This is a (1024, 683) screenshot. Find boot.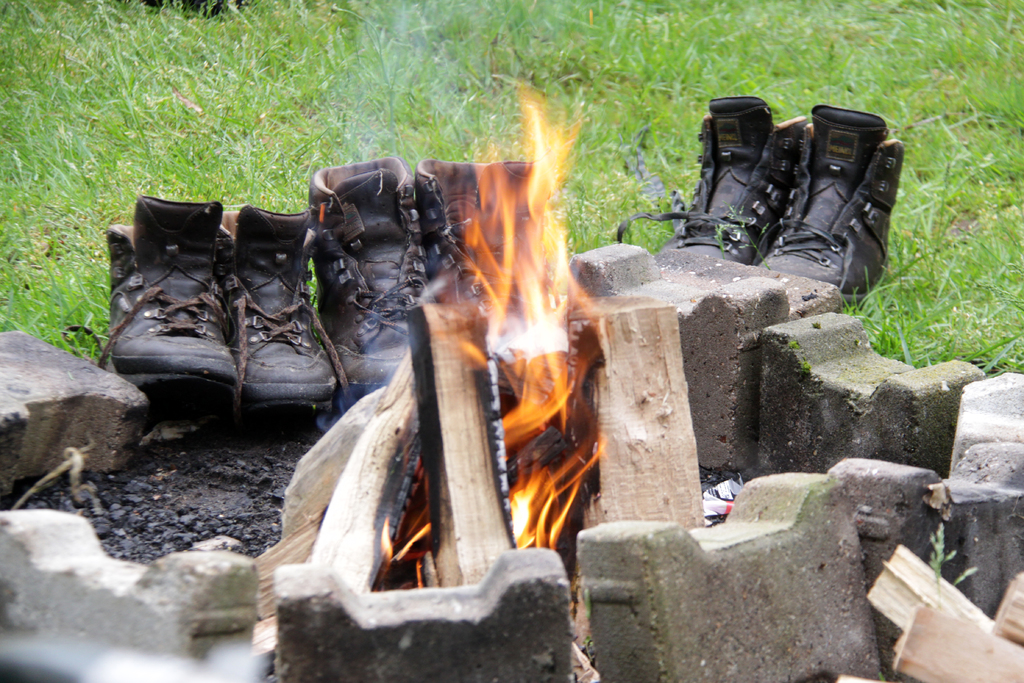
Bounding box: 106, 203, 225, 408.
